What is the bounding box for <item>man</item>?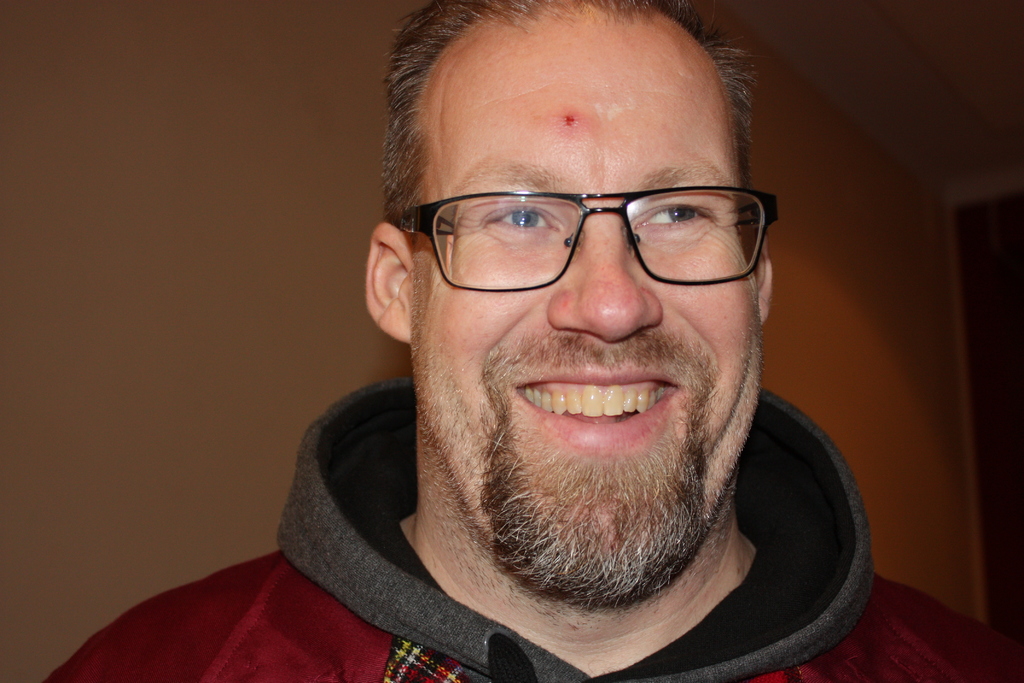
{"x1": 44, "y1": 5, "x2": 1022, "y2": 682}.
